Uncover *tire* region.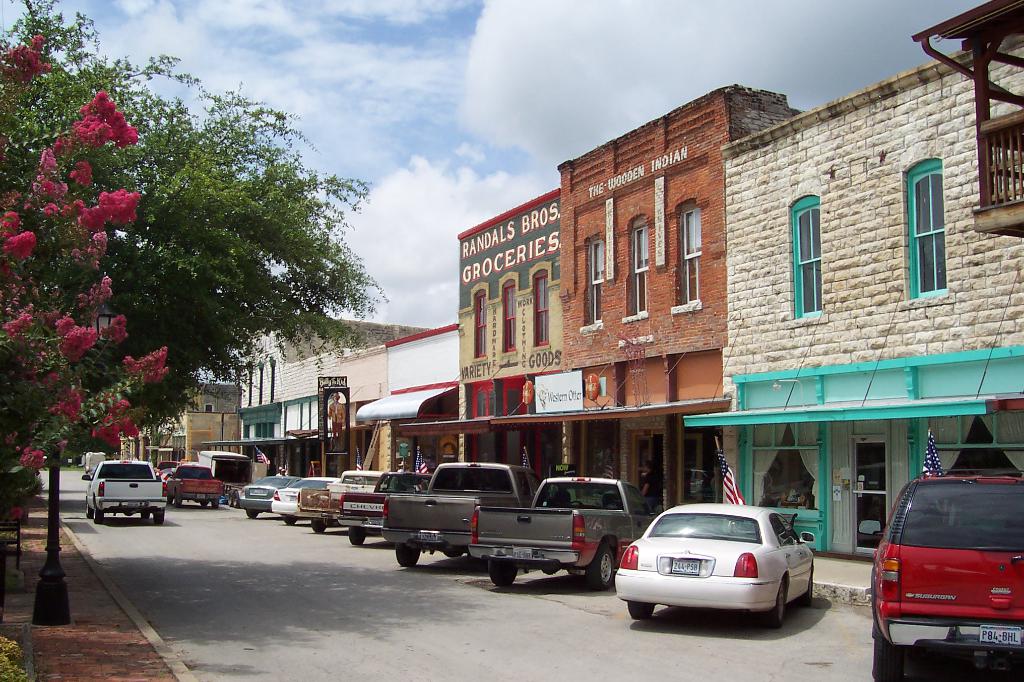
Uncovered: 208:498:220:511.
